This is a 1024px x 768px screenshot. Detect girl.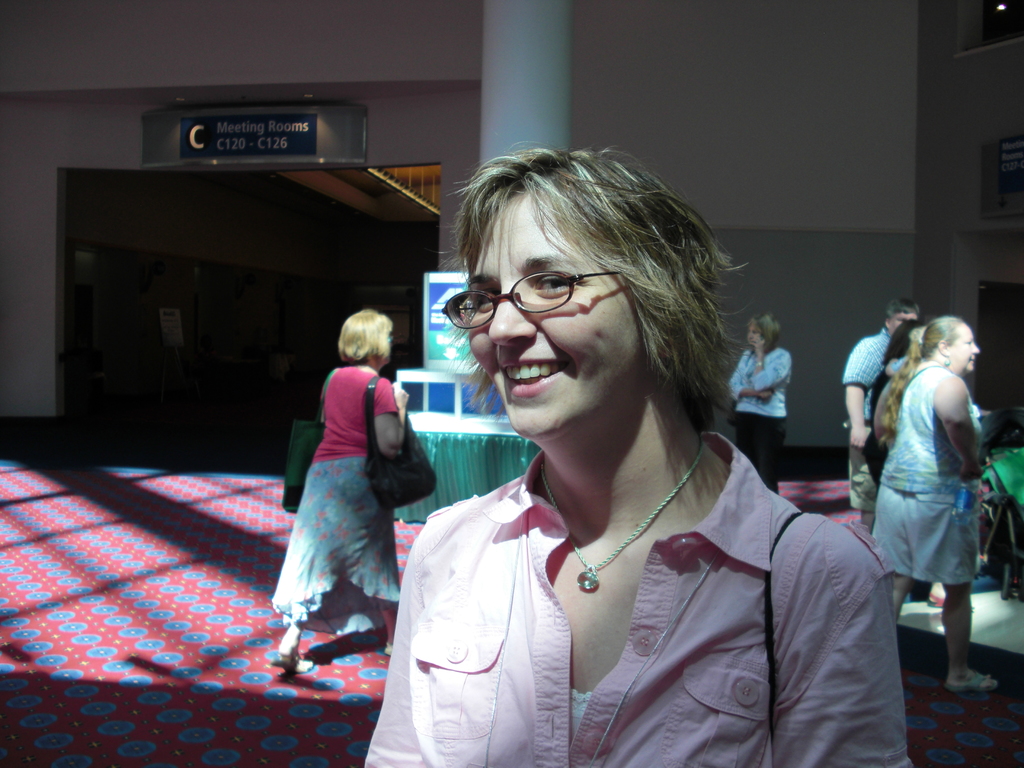
358 141 915 767.
